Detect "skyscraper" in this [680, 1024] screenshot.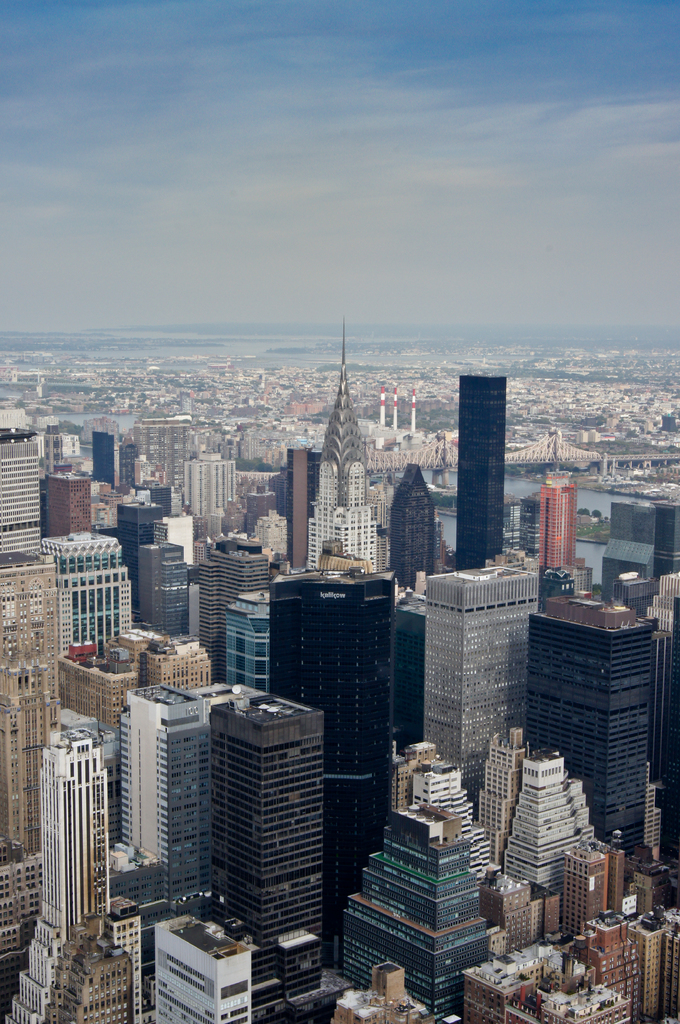
Detection: x1=299, y1=449, x2=397, y2=570.
